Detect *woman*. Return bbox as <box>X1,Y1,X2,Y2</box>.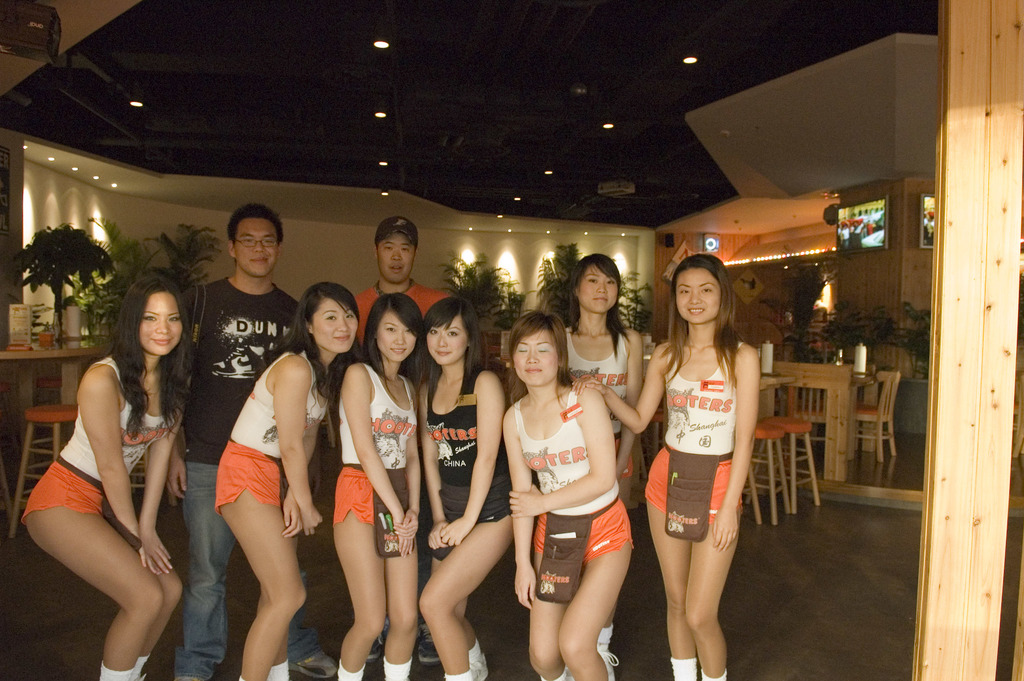
<box>328,294,430,680</box>.
